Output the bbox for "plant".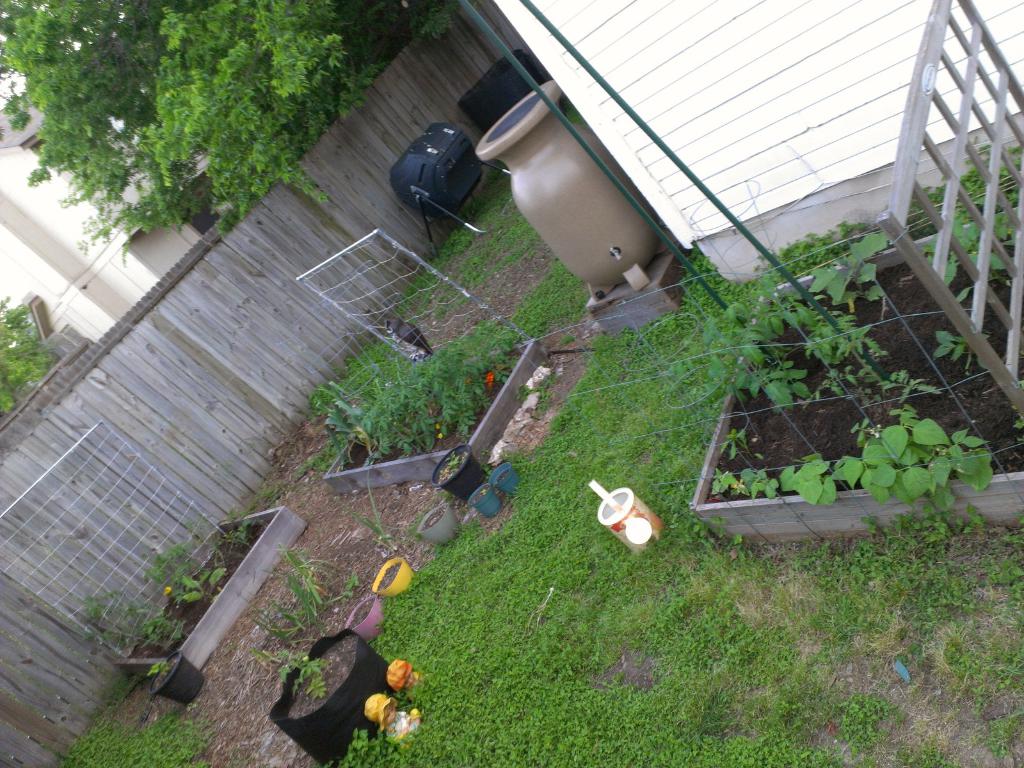
942,627,1023,701.
